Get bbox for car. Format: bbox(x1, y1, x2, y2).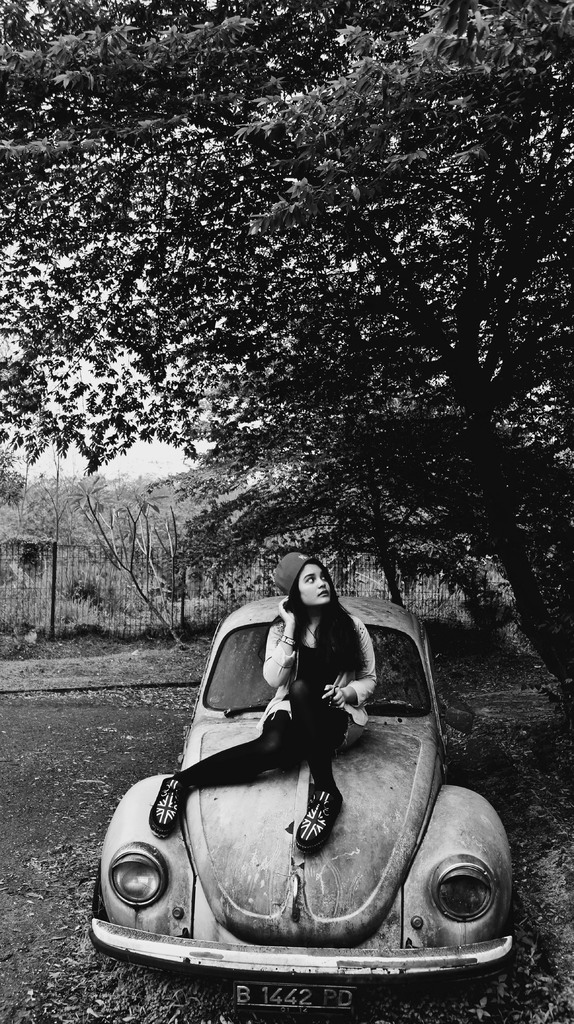
bbox(90, 595, 514, 1008).
